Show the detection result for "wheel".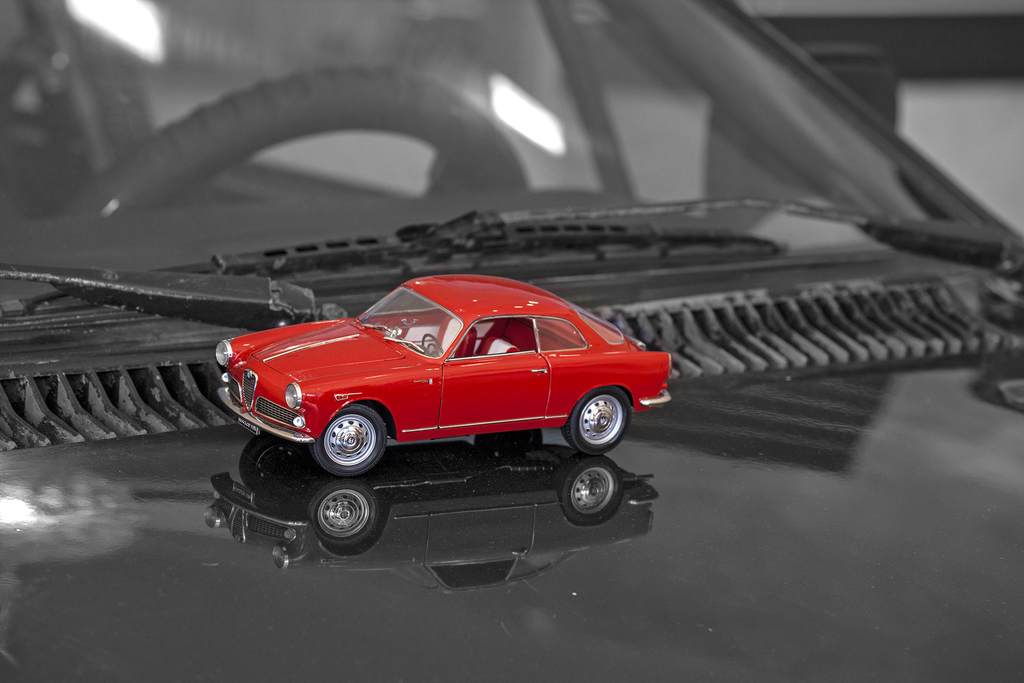
bbox=(307, 404, 388, 479).
